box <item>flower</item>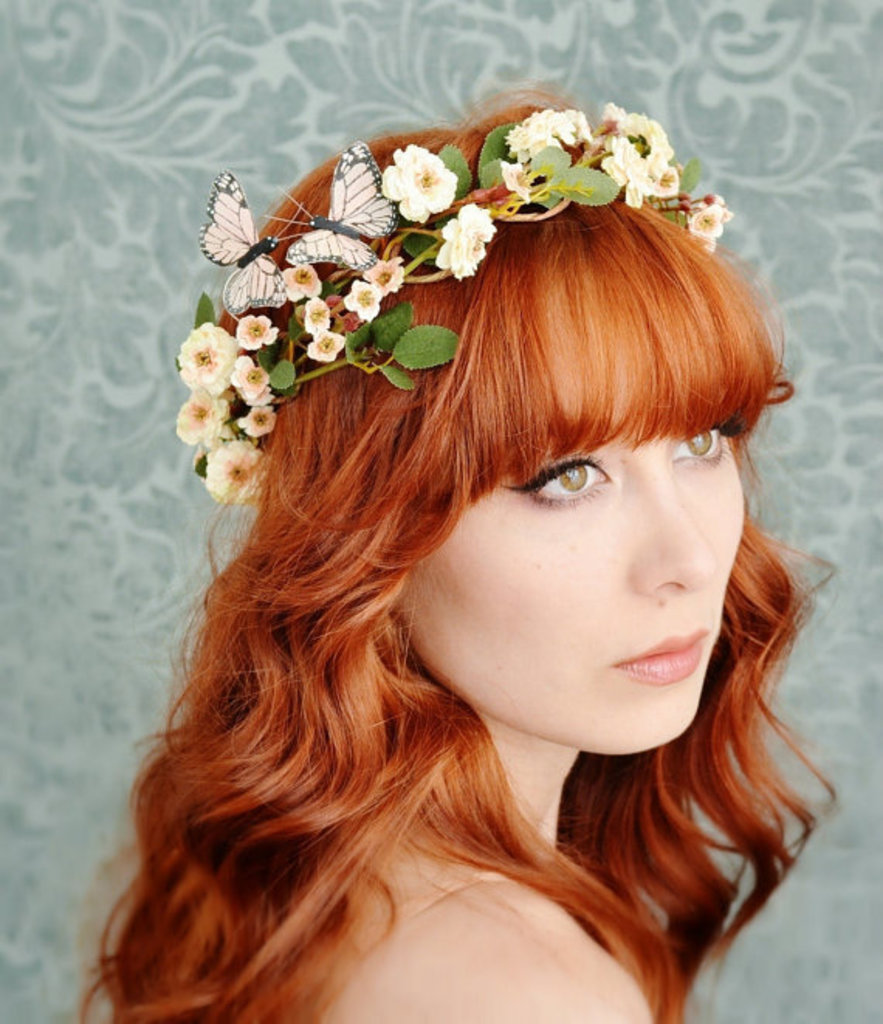
(x1=237, y1=310, x2=277, y2=345)
